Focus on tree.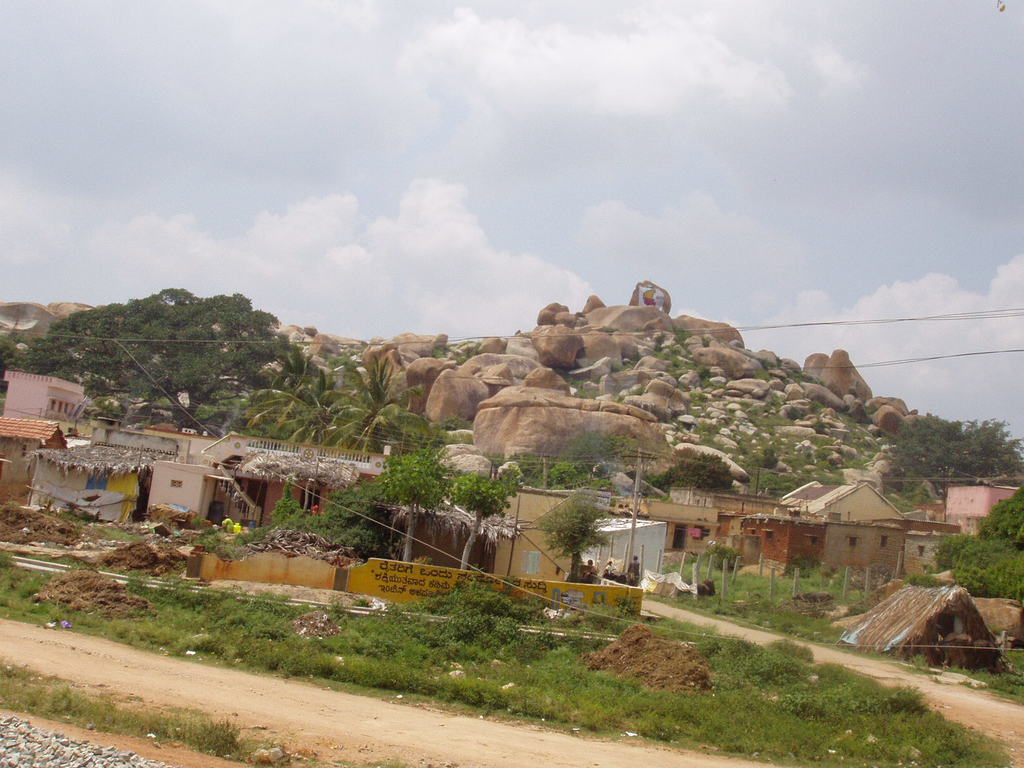
Focused at (x1=936, y1=487, x2=1023, y2=606).
